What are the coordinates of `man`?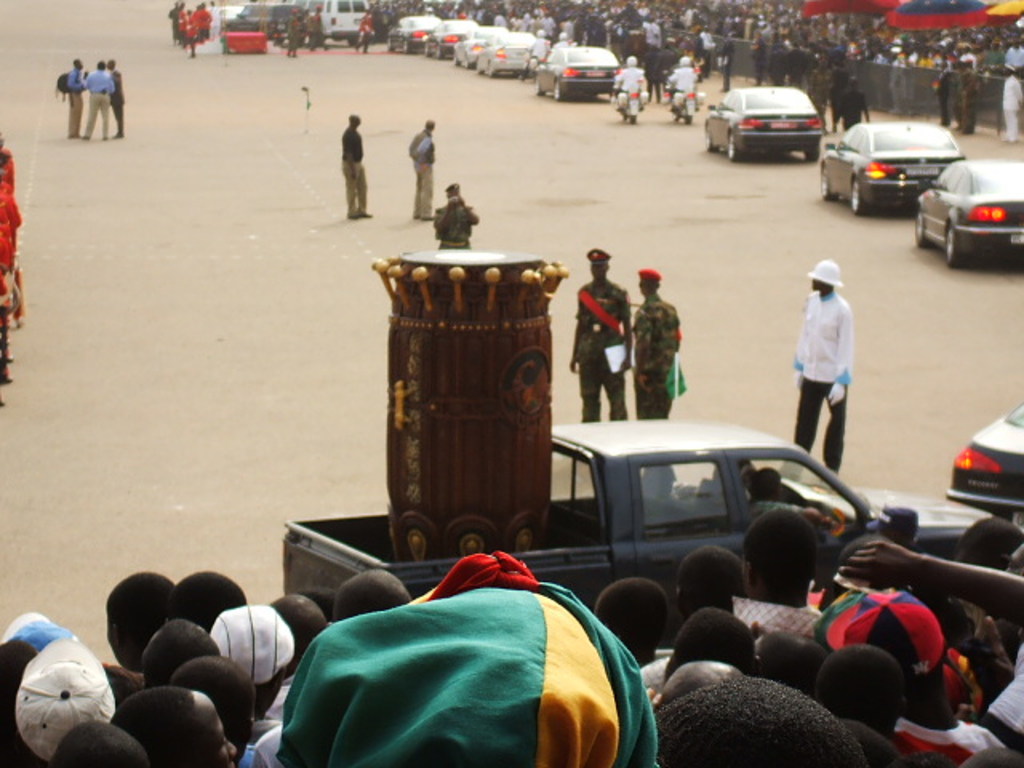
pyautogui.locateOnScreen(307, 11, 317, 45).
